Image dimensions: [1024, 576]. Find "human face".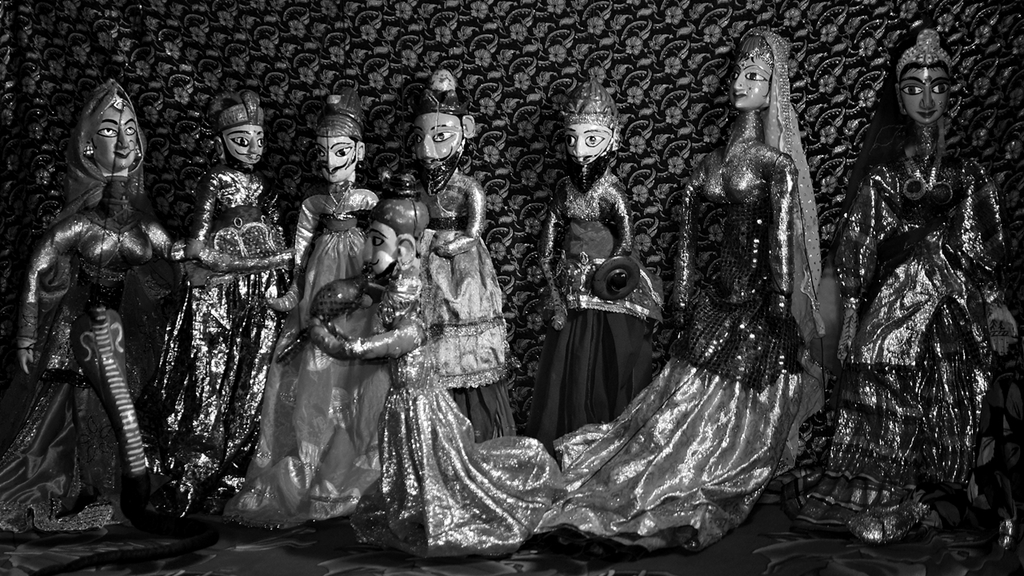
bbox(731, 55, 770, 114).
